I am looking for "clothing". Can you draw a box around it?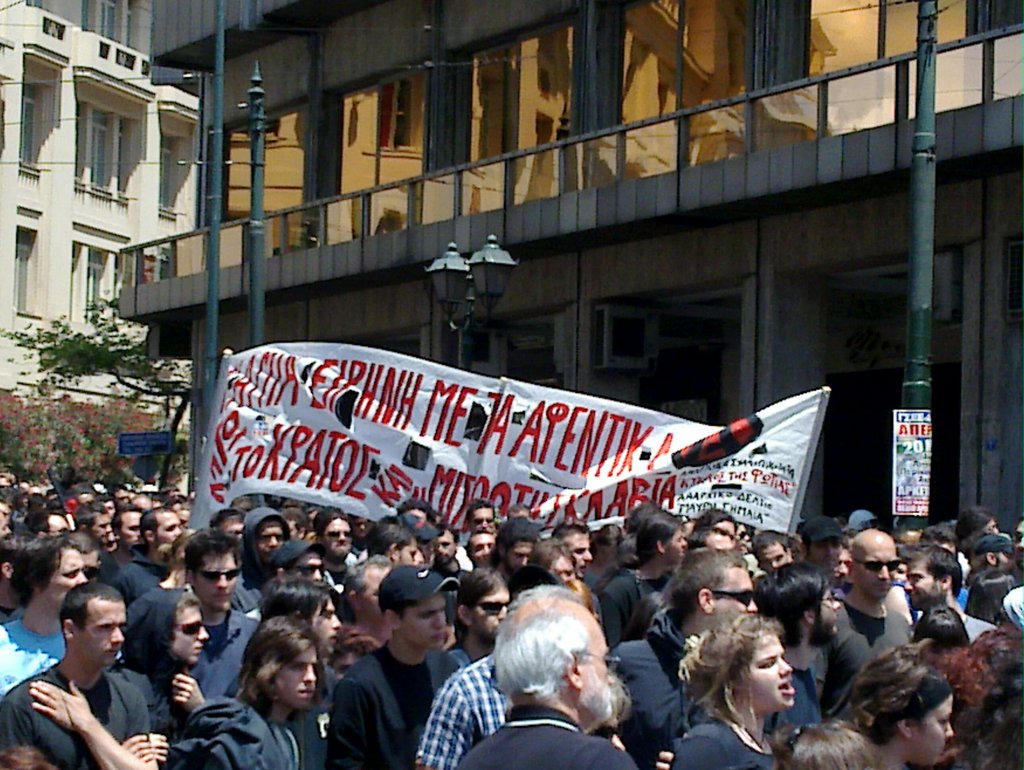
Sure, the bounding box is 817/605/913/718.
